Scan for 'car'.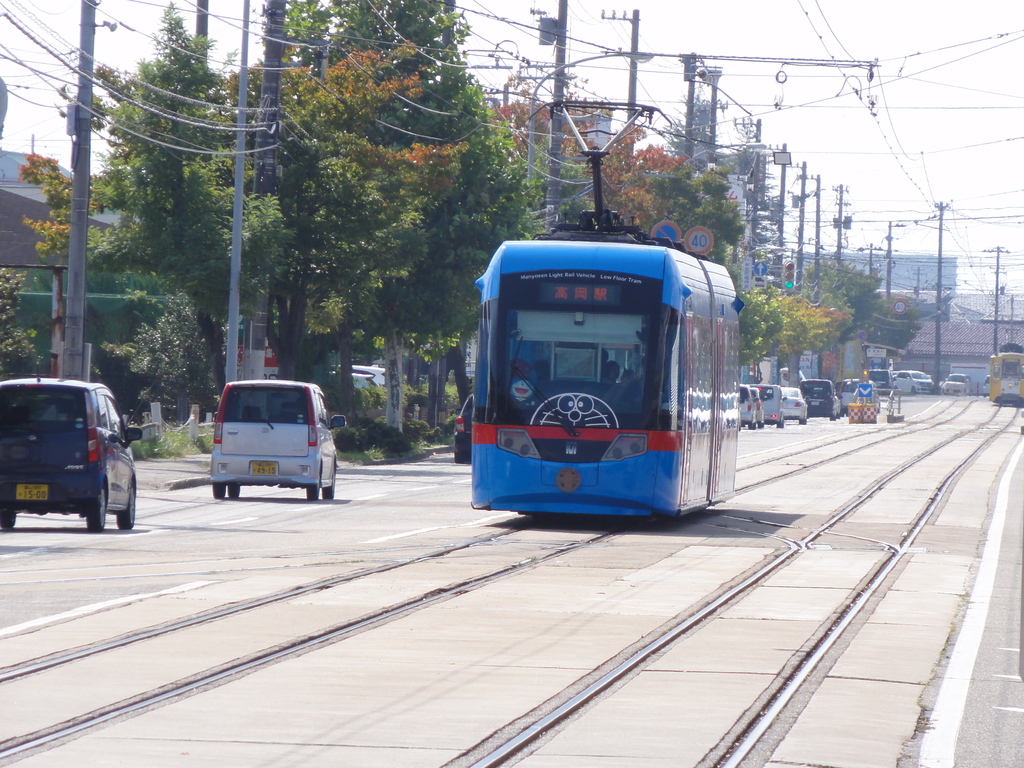
Scan result: BBox(941, 371, 970, 394).
